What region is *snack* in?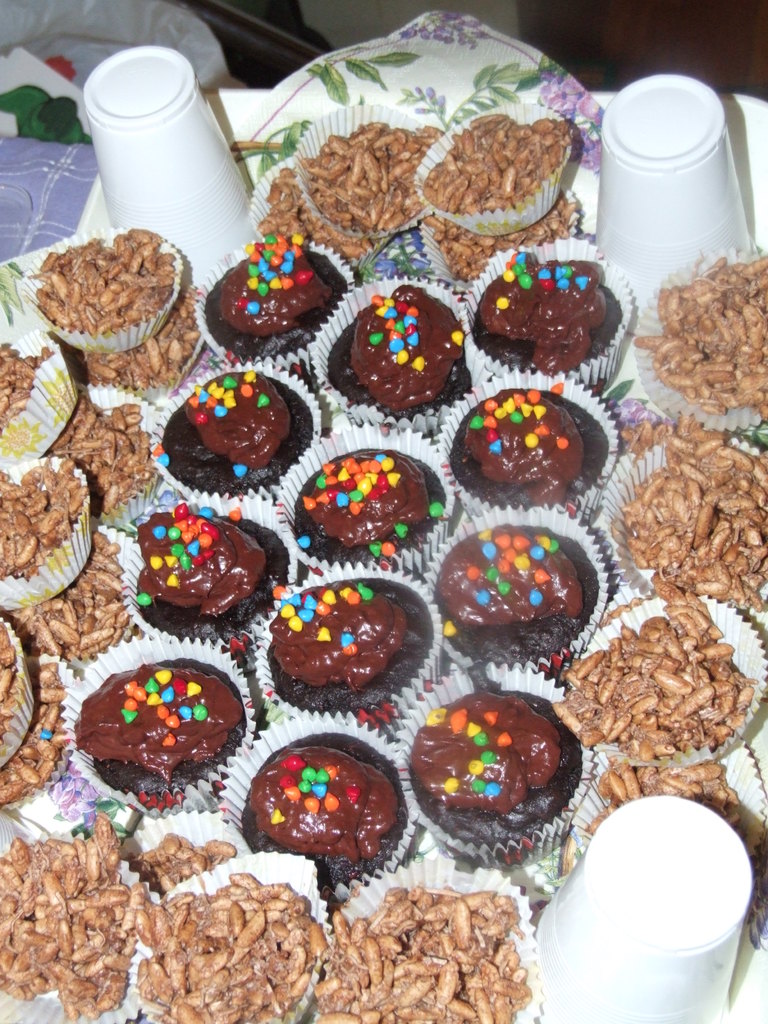
left=202, top=231, right=349, bottom=361.
